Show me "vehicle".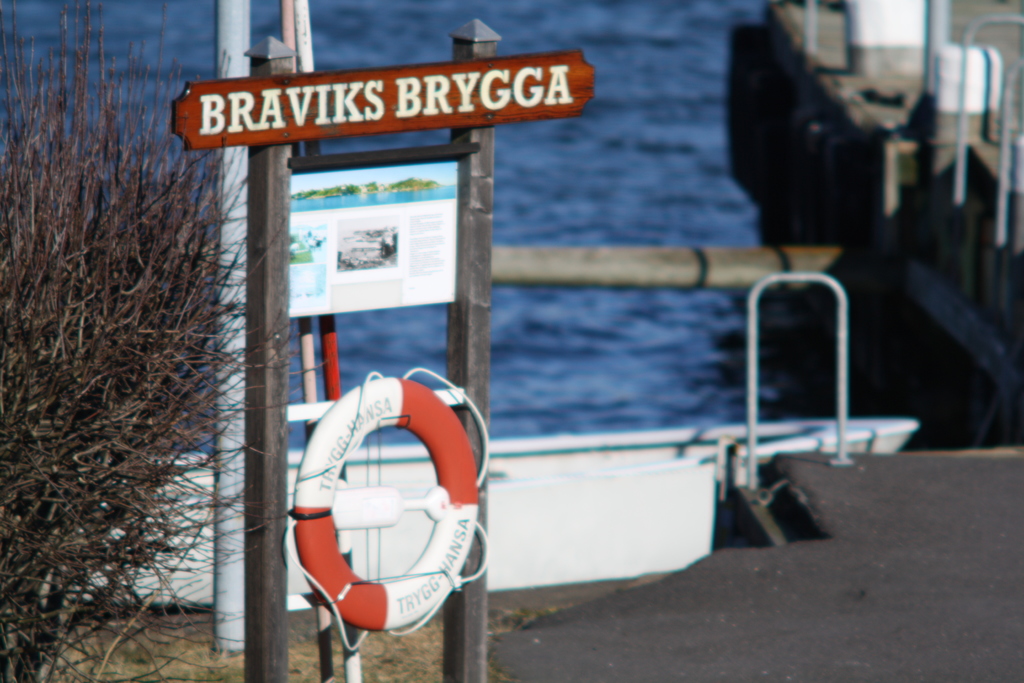
"vehicle" is here: 60:416:920:614.
